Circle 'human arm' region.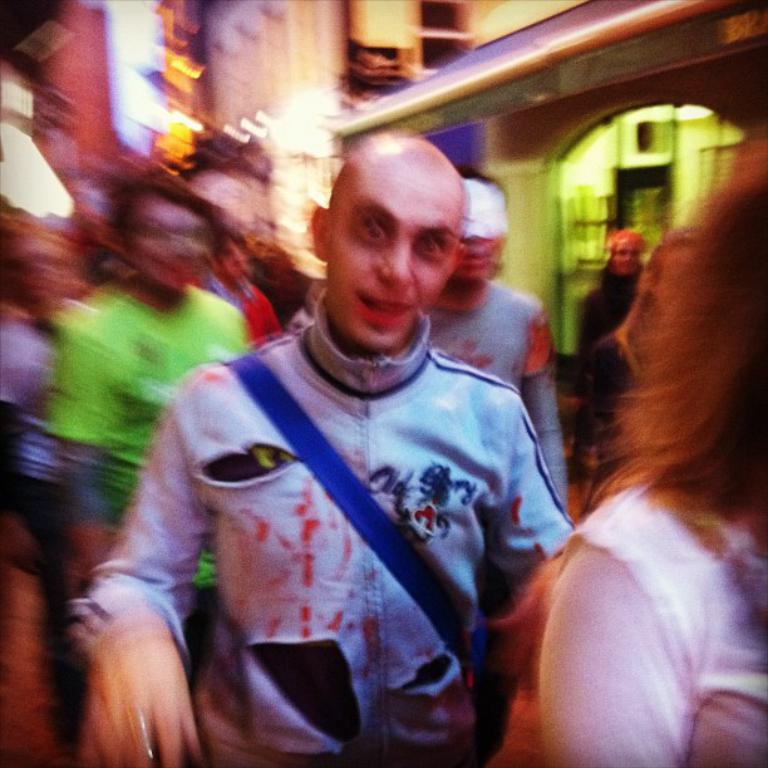
Region: 522, 305, 570, 516.
